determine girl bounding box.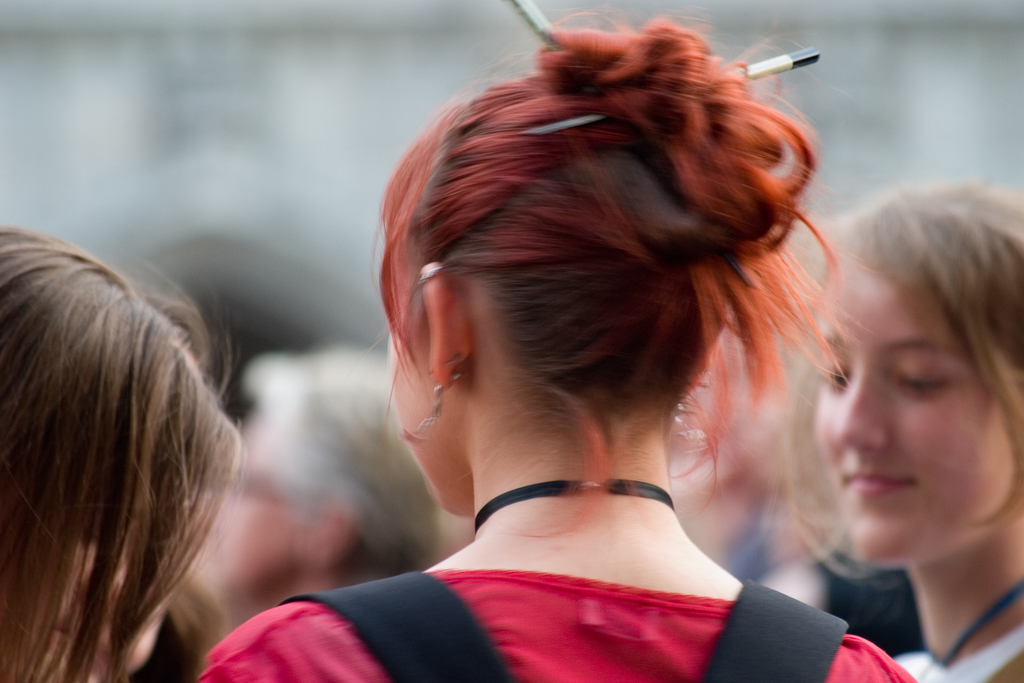
Determined: detection(200, 21, 915, 682).
